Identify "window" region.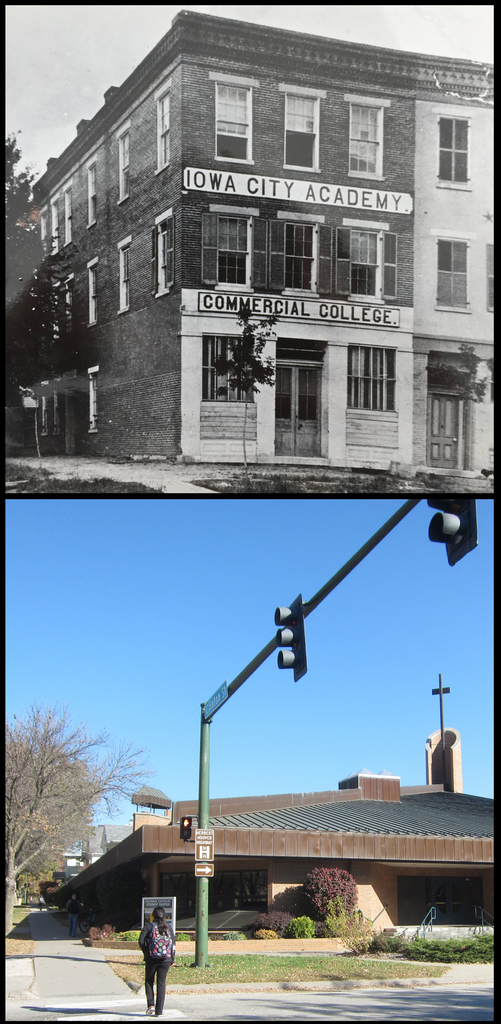
Region: [left=156, top=82, right=181, bottom=171].
